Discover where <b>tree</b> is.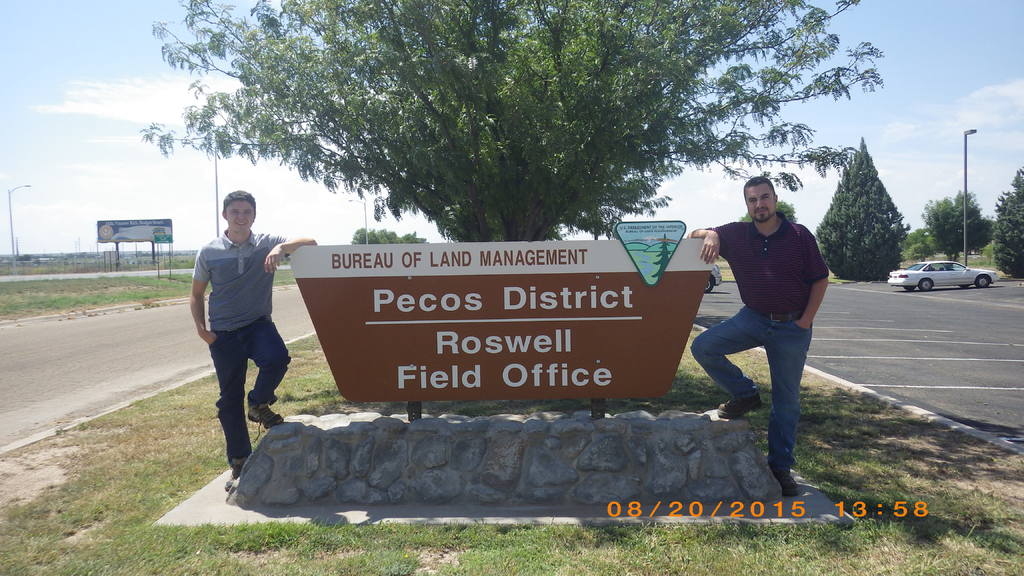
Discovered at bbox=[740, 198, 800, 225].
